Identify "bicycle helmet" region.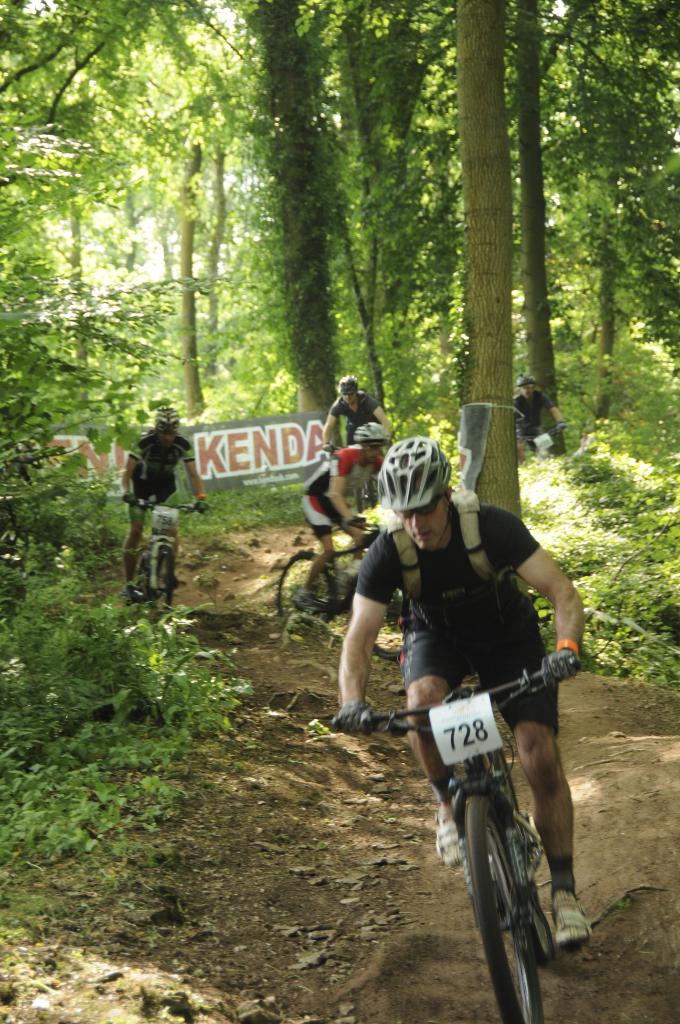
Region: (left=336, top=374, right=357, bottom=391).
